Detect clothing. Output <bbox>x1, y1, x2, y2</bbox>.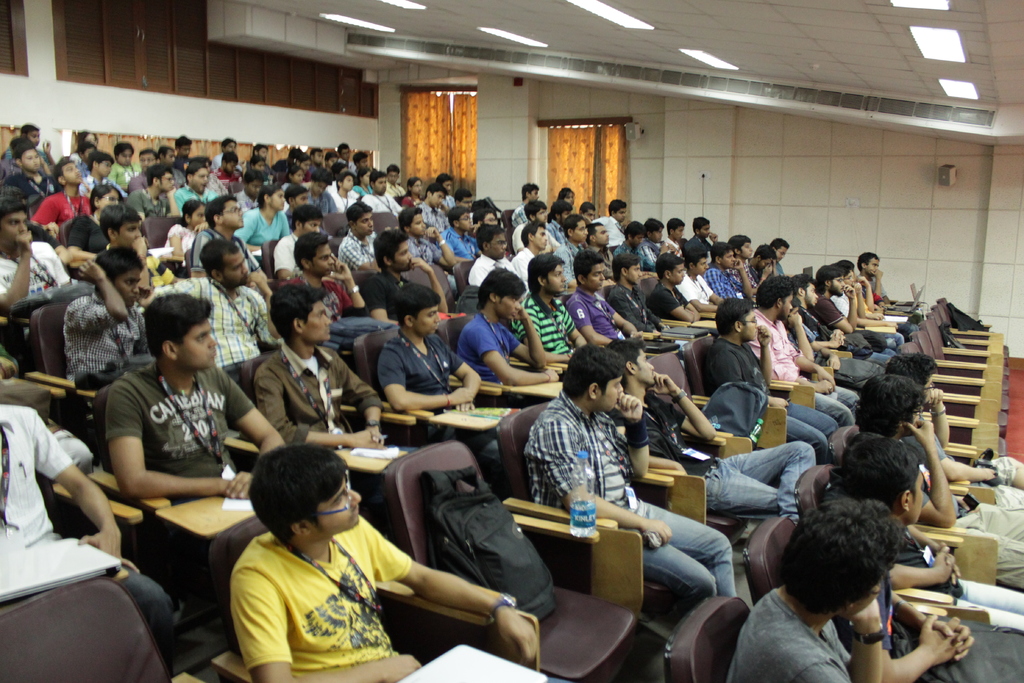
<bbox>833, 289, 911, 348</bbox>.
